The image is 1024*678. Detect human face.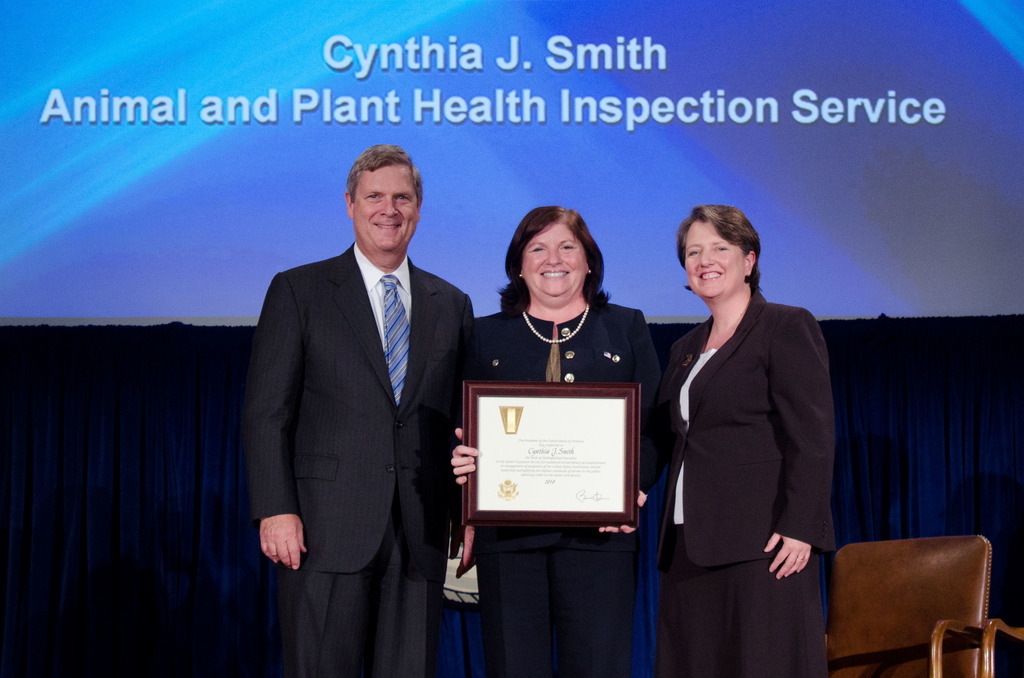
Detection: l=683, t=218, r=748, b=301.
